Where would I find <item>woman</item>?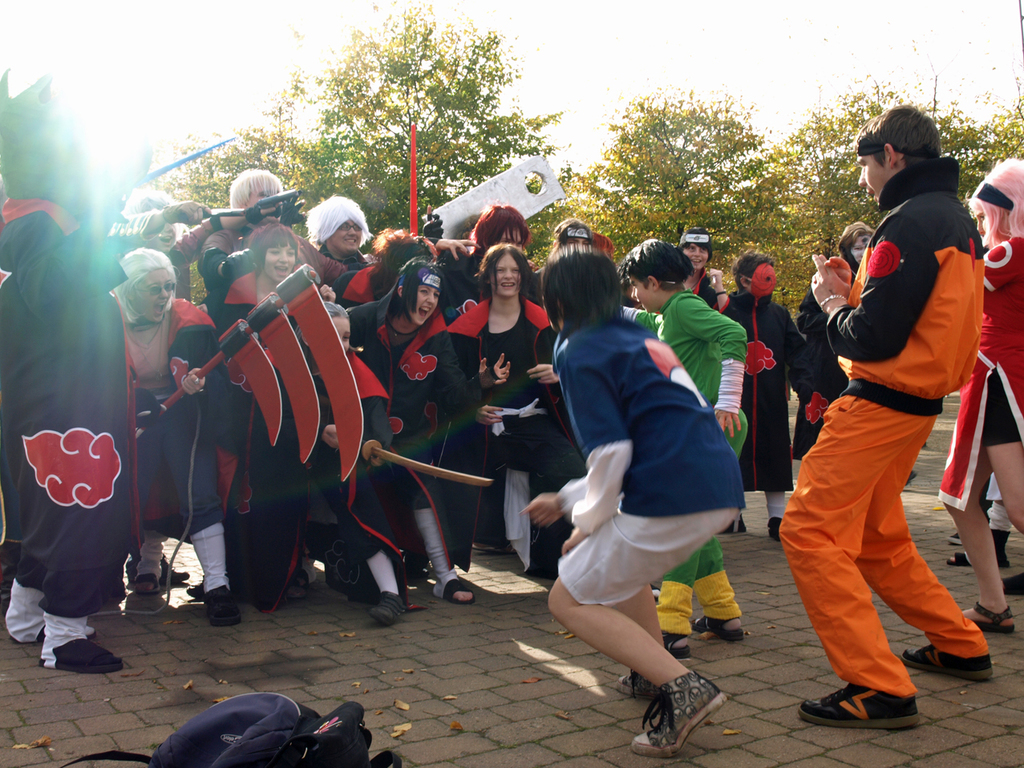
At bbox=[510, 225, 753, 749].
